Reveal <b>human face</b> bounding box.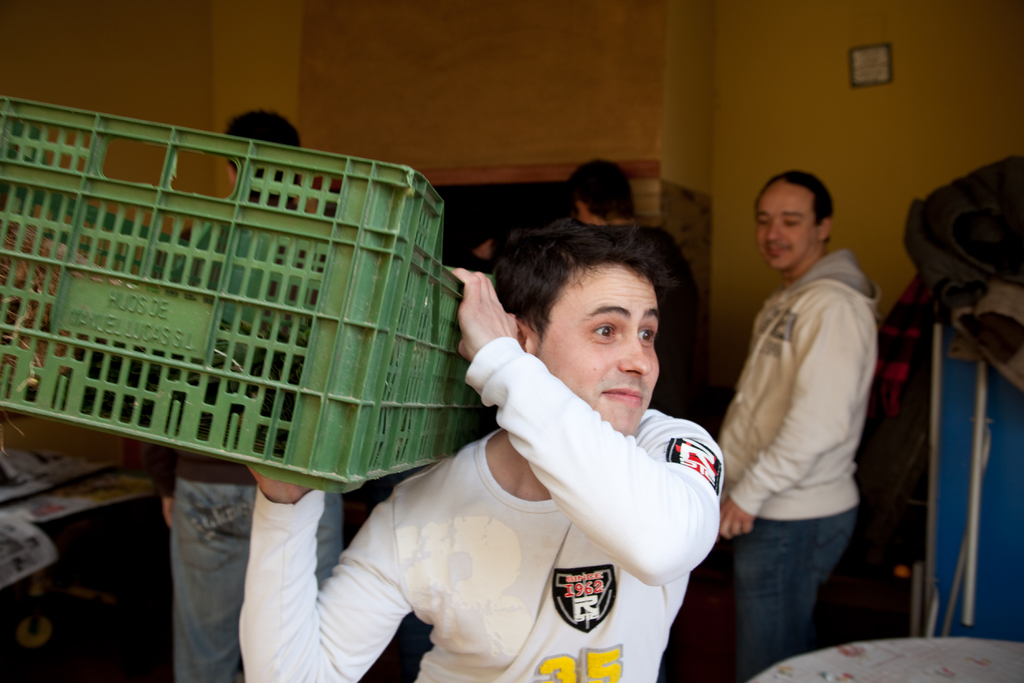
Revealed: detection(528, 258, 655, 438).
